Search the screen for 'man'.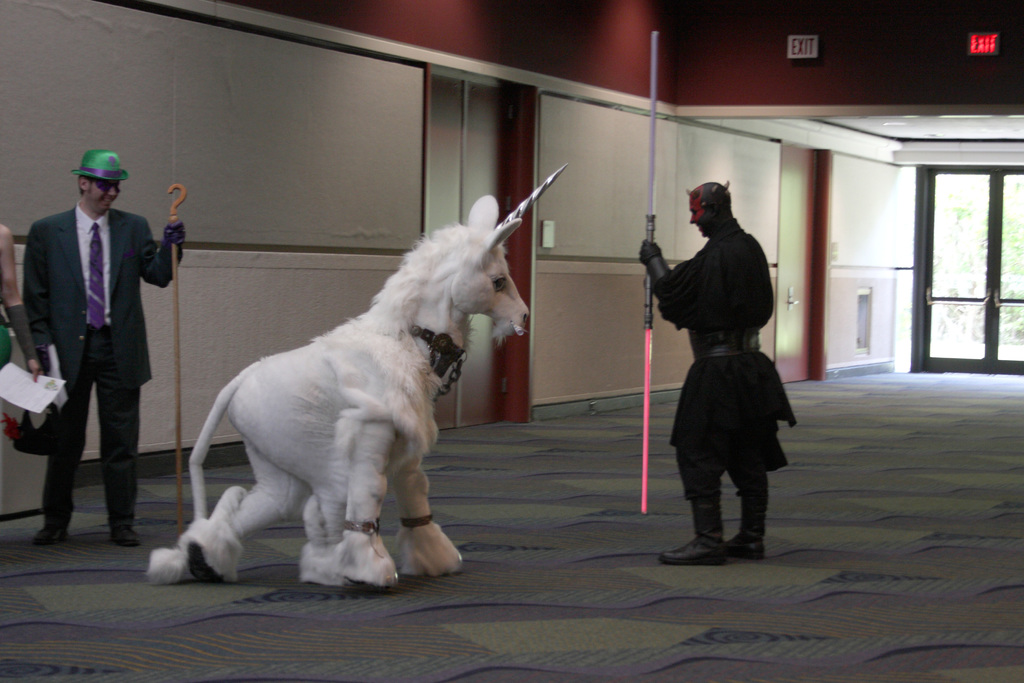
Found at rect(21, 139, 192, 557).
